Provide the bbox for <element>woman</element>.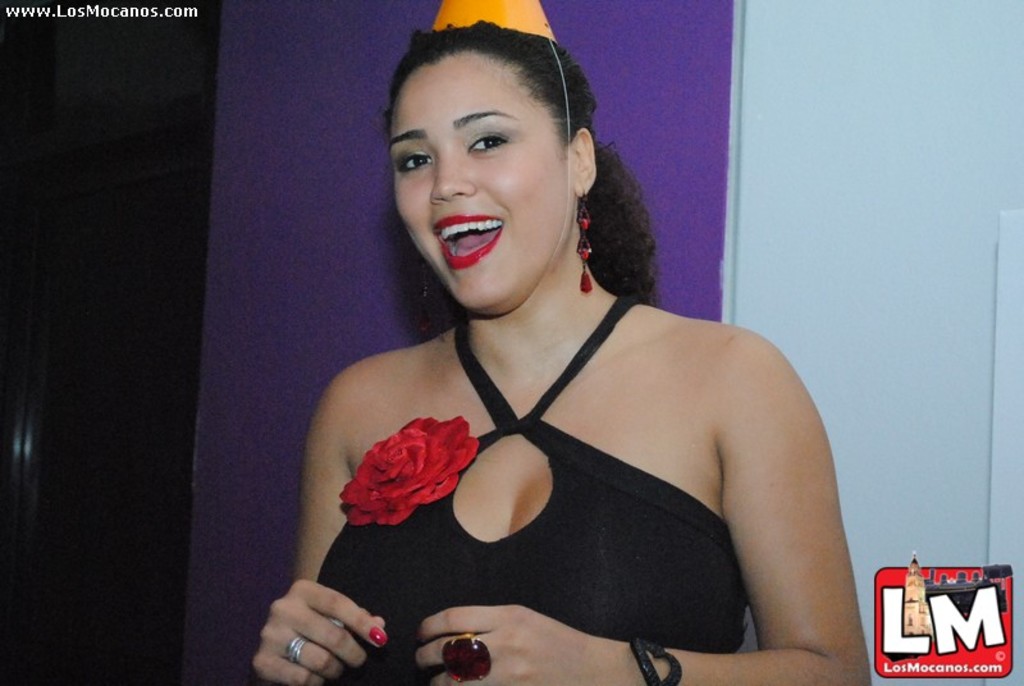
{"x1": 260, "y1": 28, "x2": 854, "y2": 685}.
